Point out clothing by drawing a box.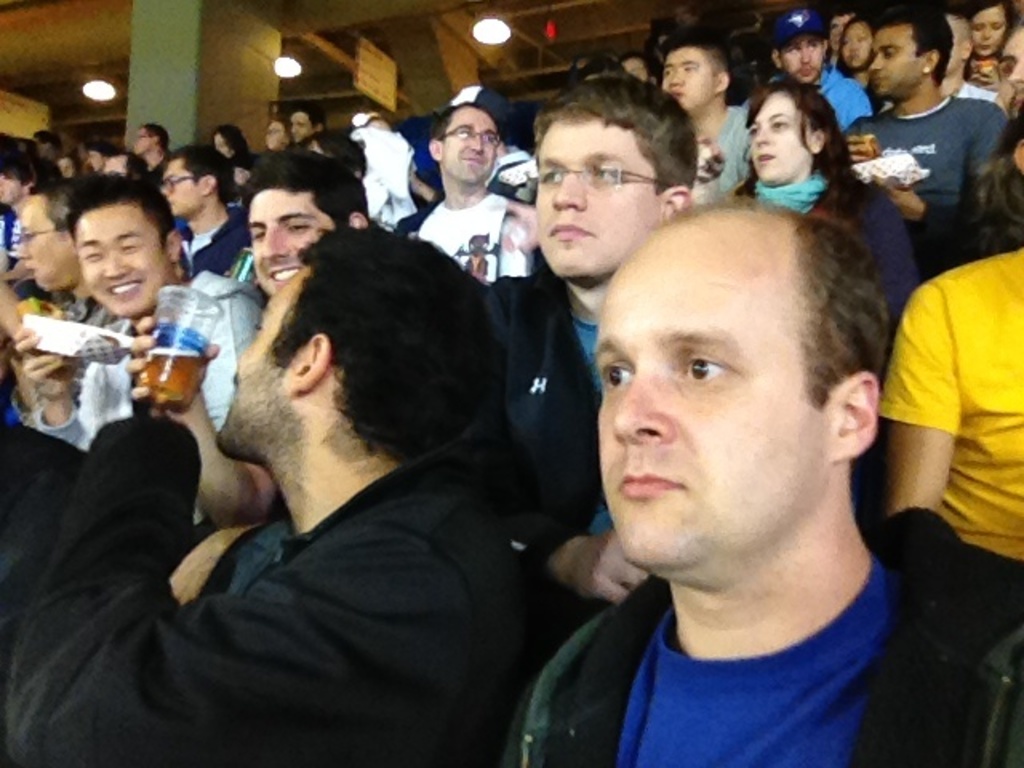
(342,122,419,226).
